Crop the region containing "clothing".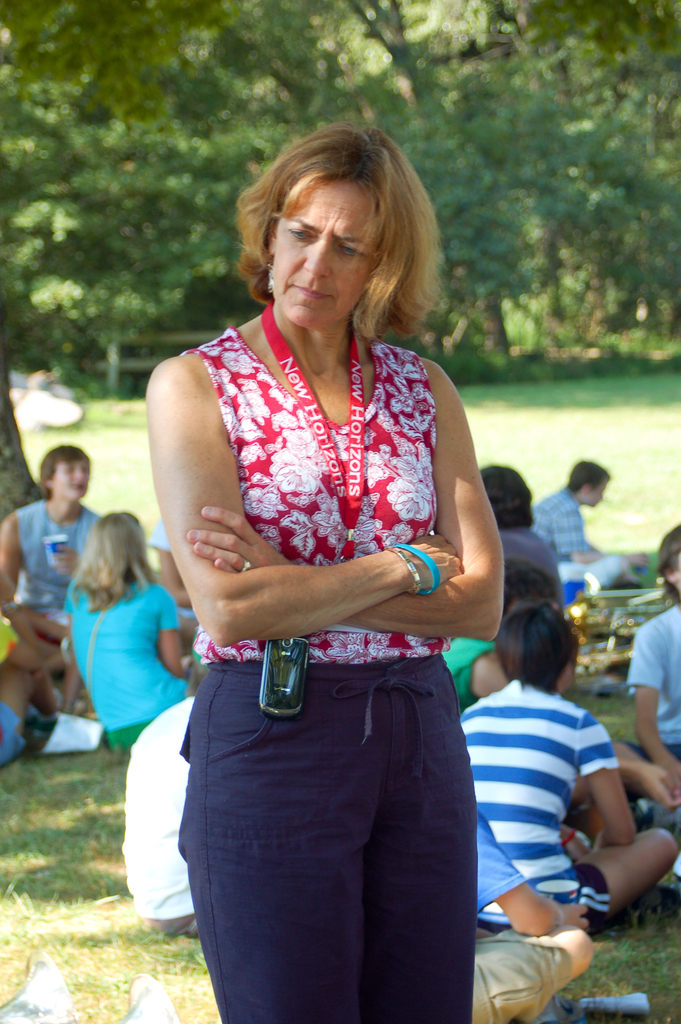
Crop region: bbox(175, 323, 470, 1023).
